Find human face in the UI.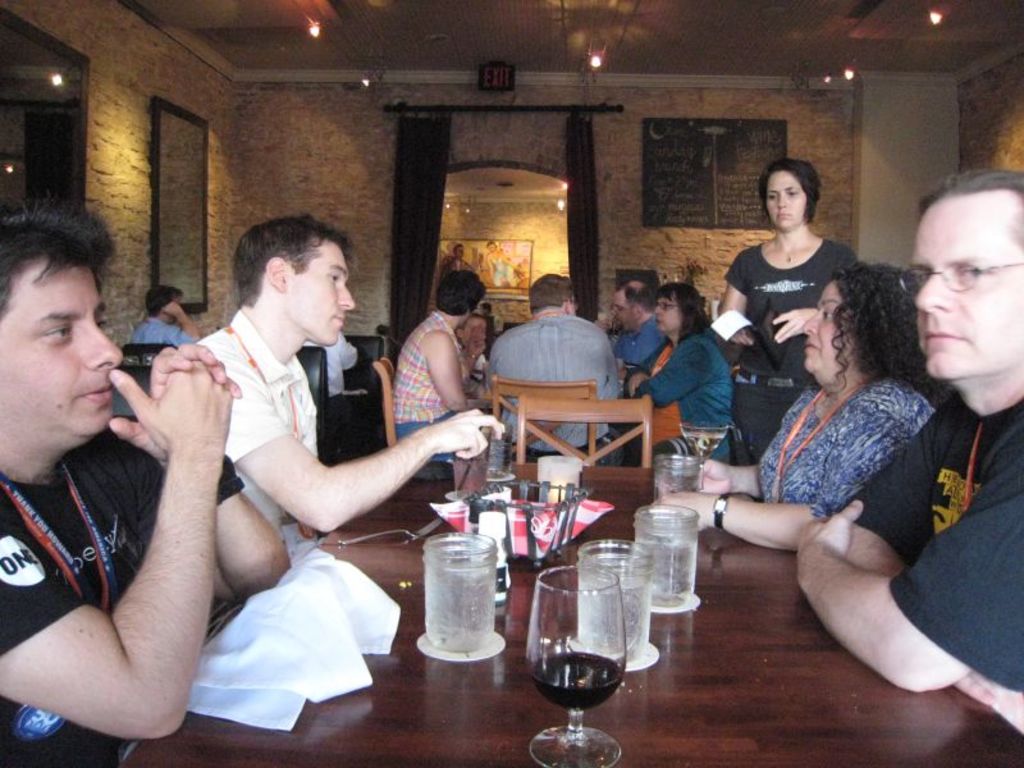
UI element at (617, 301, 623, 323).
